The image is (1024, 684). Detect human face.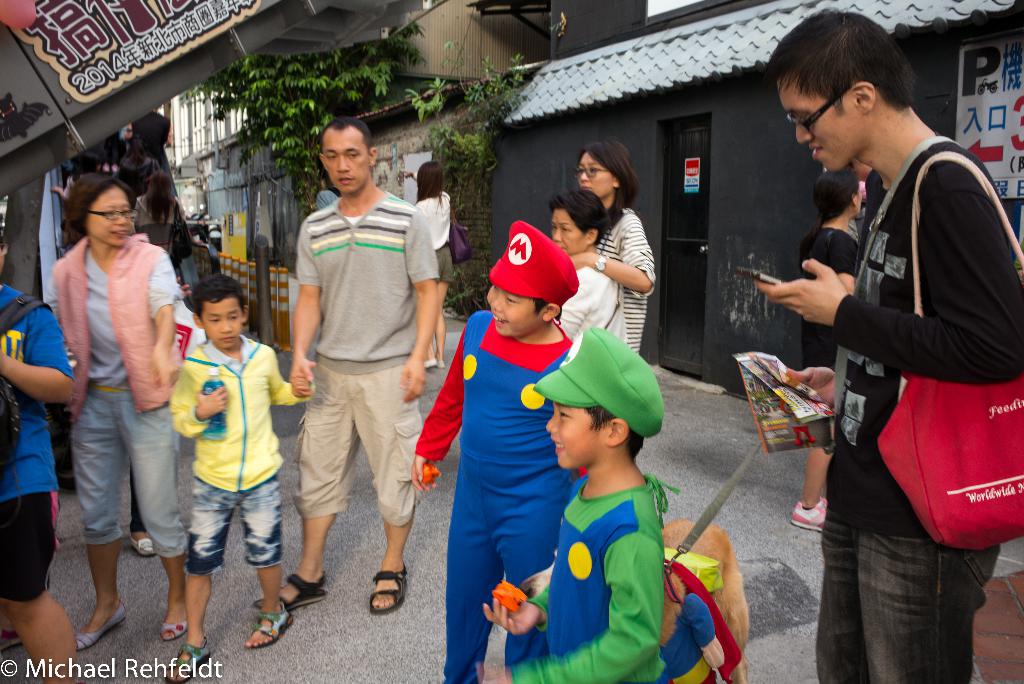
Detection: pyautogui.locateOnScreen(777, 79, 862, 172).
